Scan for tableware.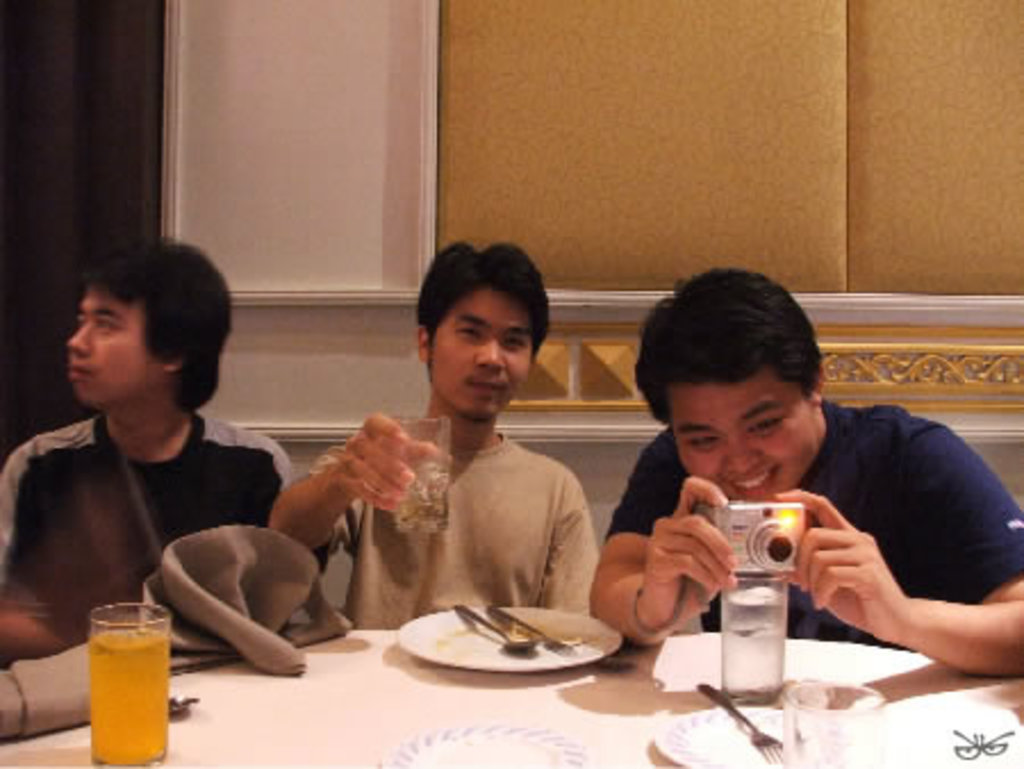
Scan result: 501,598,587,651.
